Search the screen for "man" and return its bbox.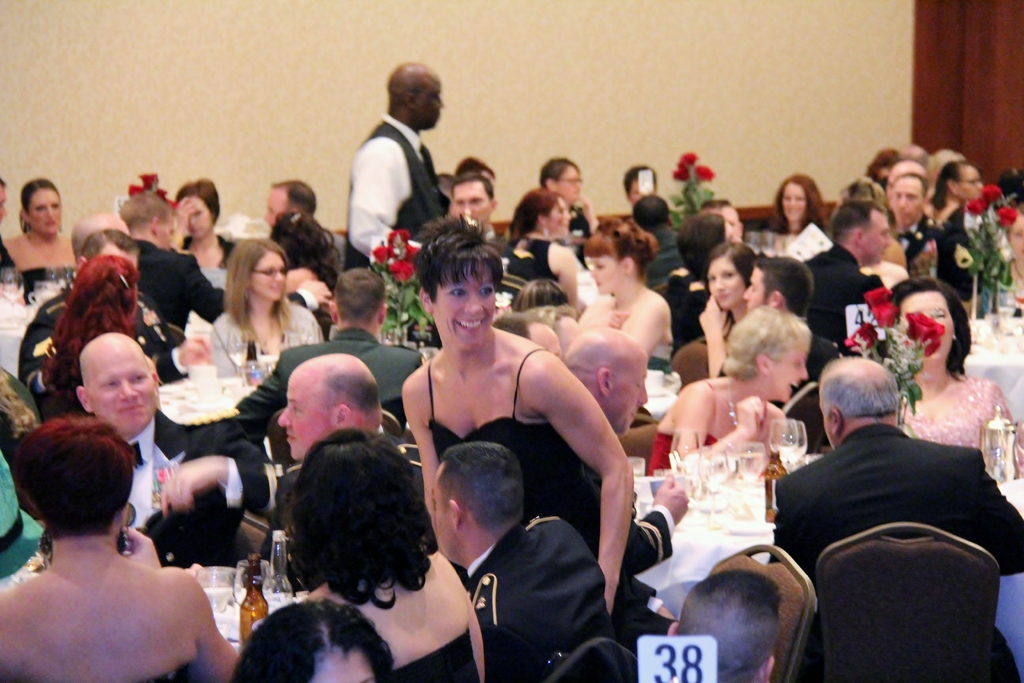
Found: Rect(340, 62, 465, 268).
